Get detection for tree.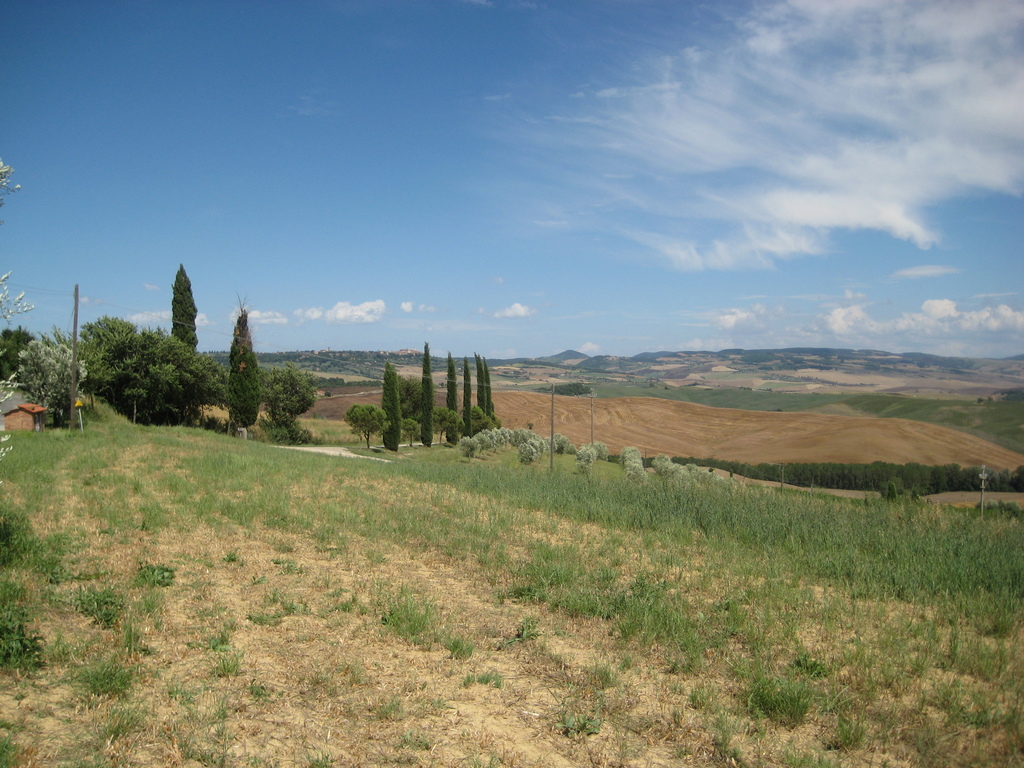
Detection: 467, 355, 502, 434.
